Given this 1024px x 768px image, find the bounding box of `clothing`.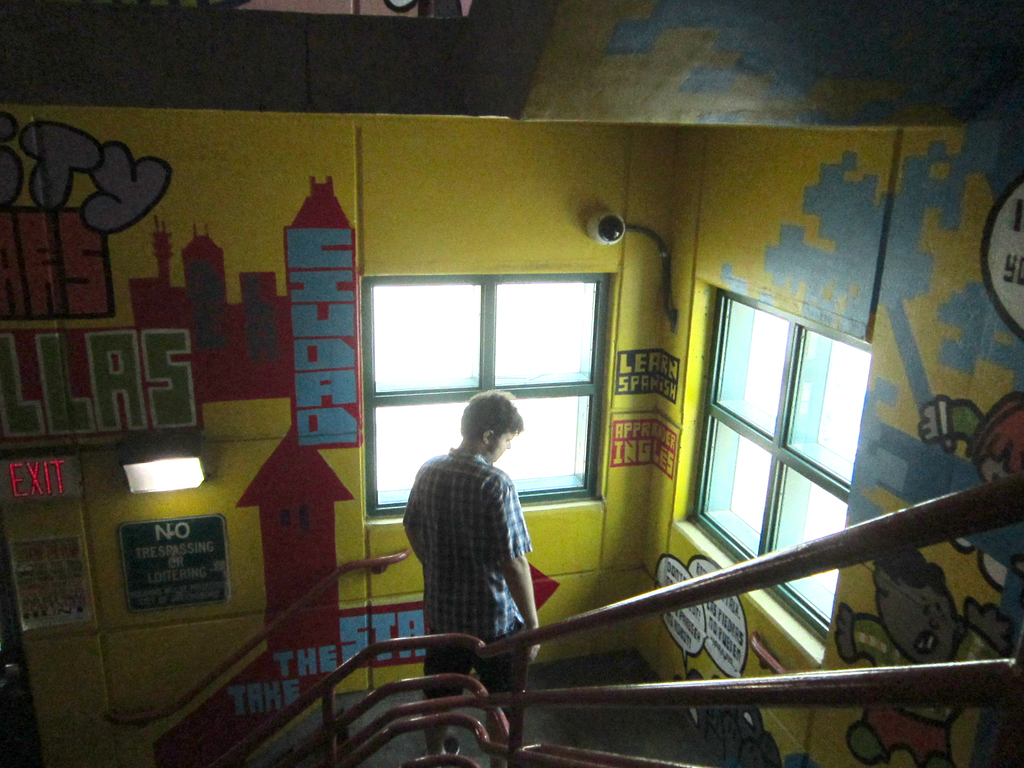
bbox=(397, 419, 541, 672).
